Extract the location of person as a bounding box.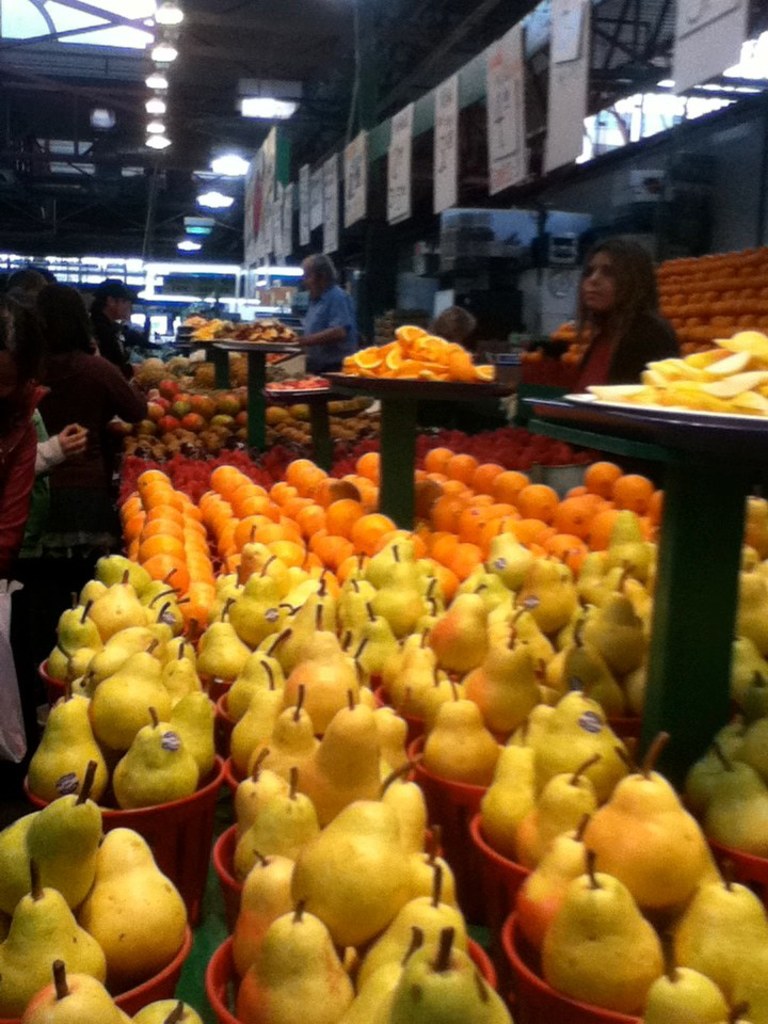
detection(303, 245, 371, 373).
